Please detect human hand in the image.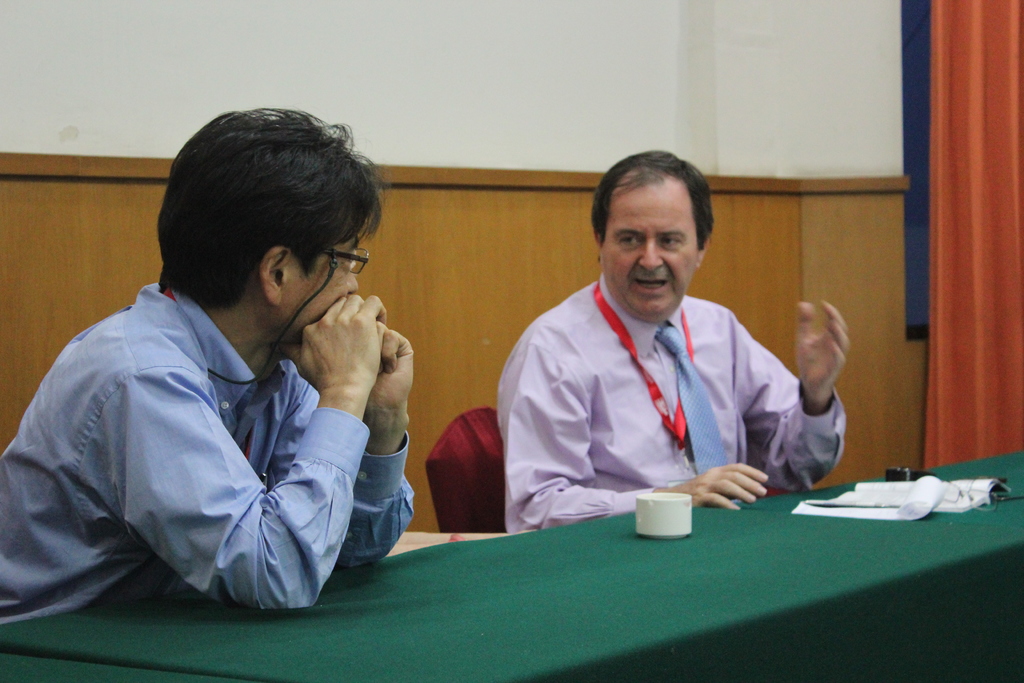
(x1=269, y1=292, x2=388, y2=402).
